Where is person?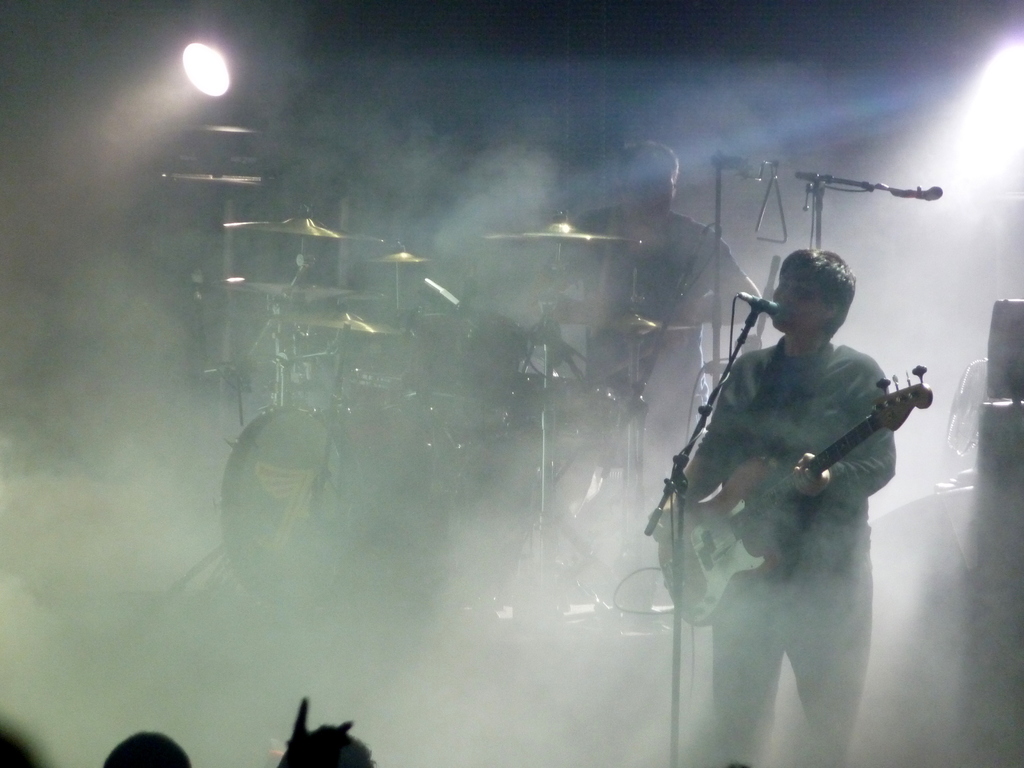
bbox=[665, 208, 925, 756].
